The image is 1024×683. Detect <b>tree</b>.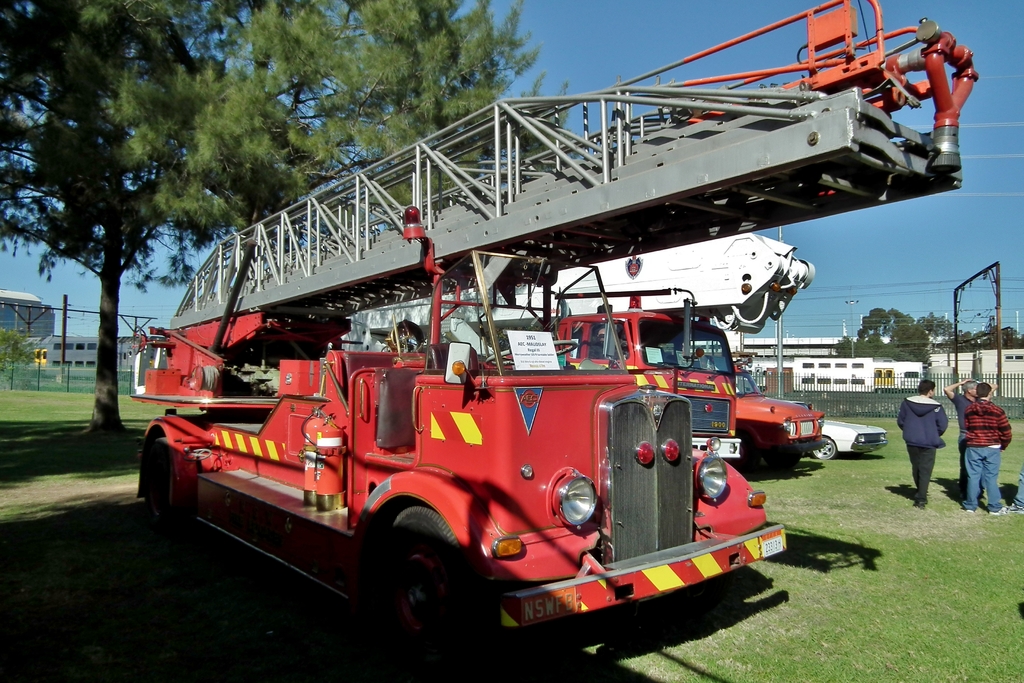
Detection: [0, 0, 581, 444].
